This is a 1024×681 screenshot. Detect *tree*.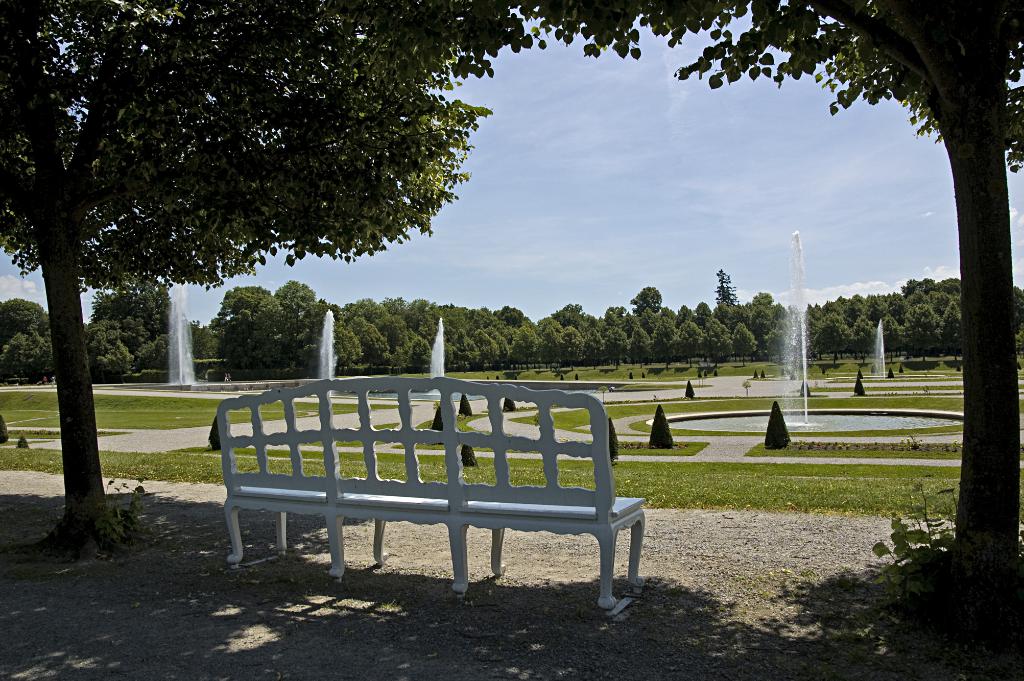
x1=751, y1=289, x2=778, y2=325.
